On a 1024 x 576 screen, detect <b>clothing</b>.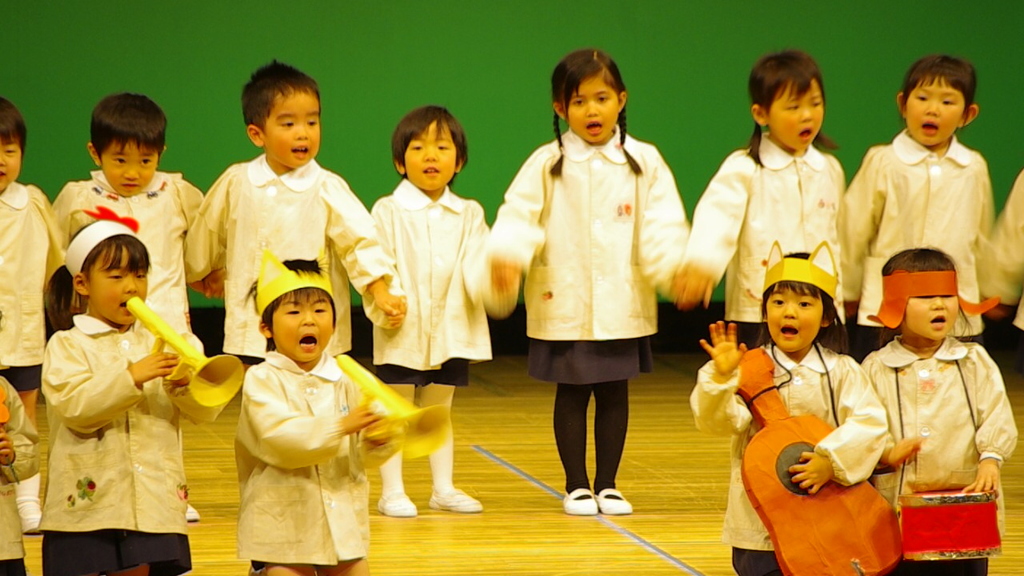
pyautogui.locateOnScreen(231, 351, 400, 575).
